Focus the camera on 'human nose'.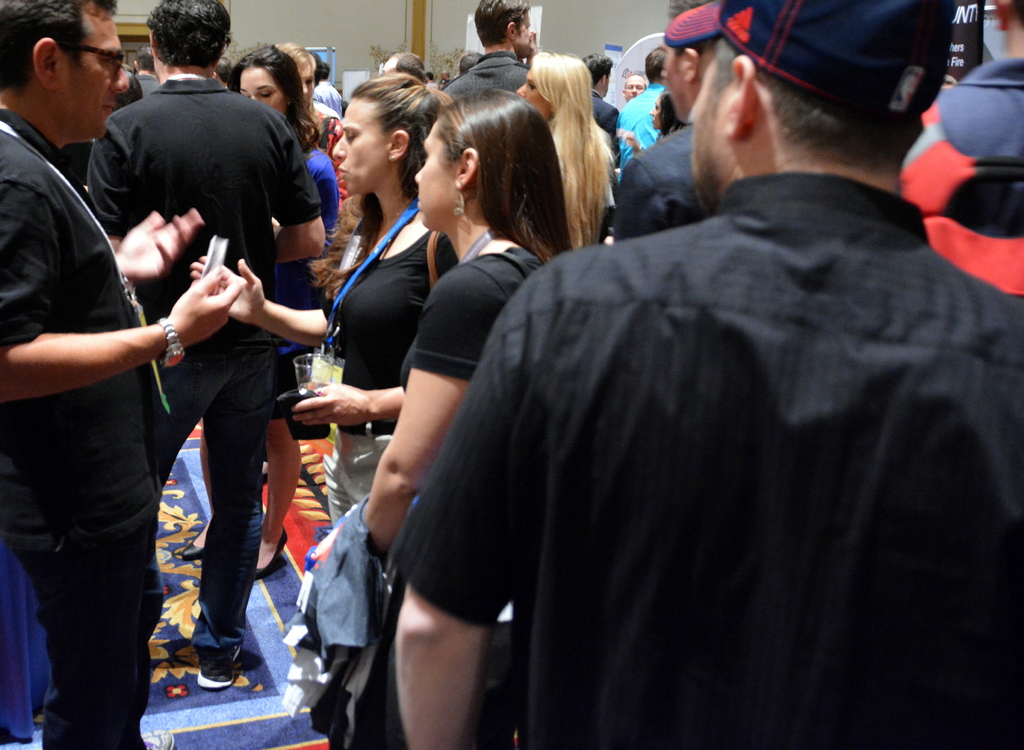
Focus region: 659/65/669/79.
